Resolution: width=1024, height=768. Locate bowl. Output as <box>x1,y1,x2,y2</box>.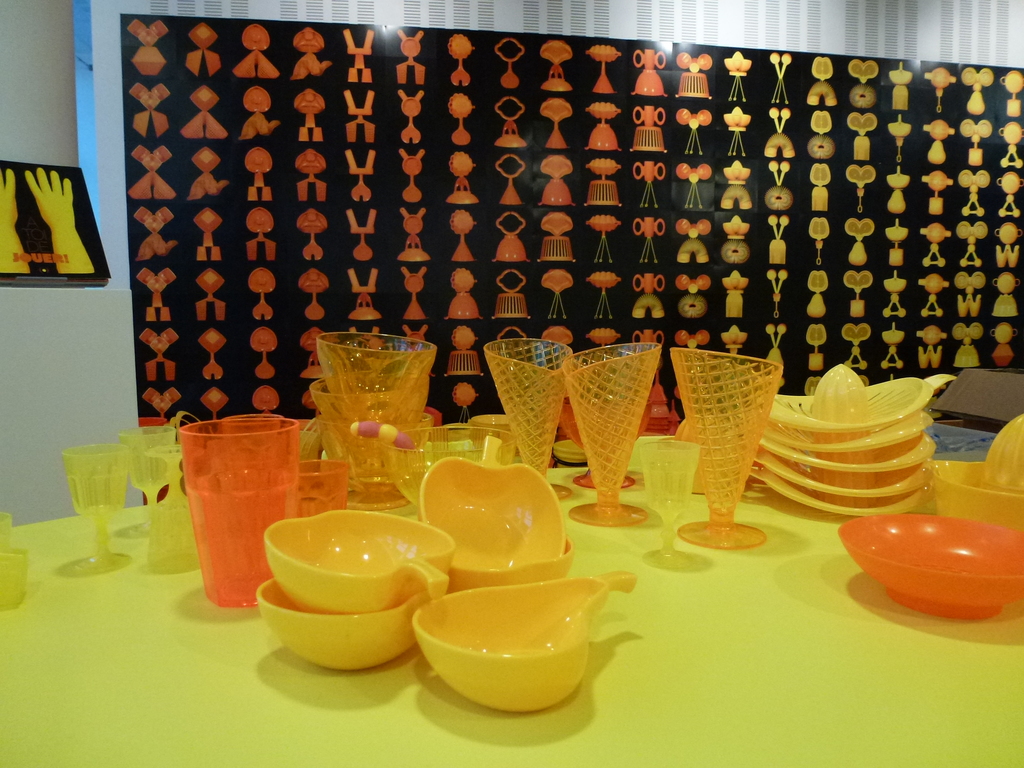
<box>265,511,455,617</box>.
